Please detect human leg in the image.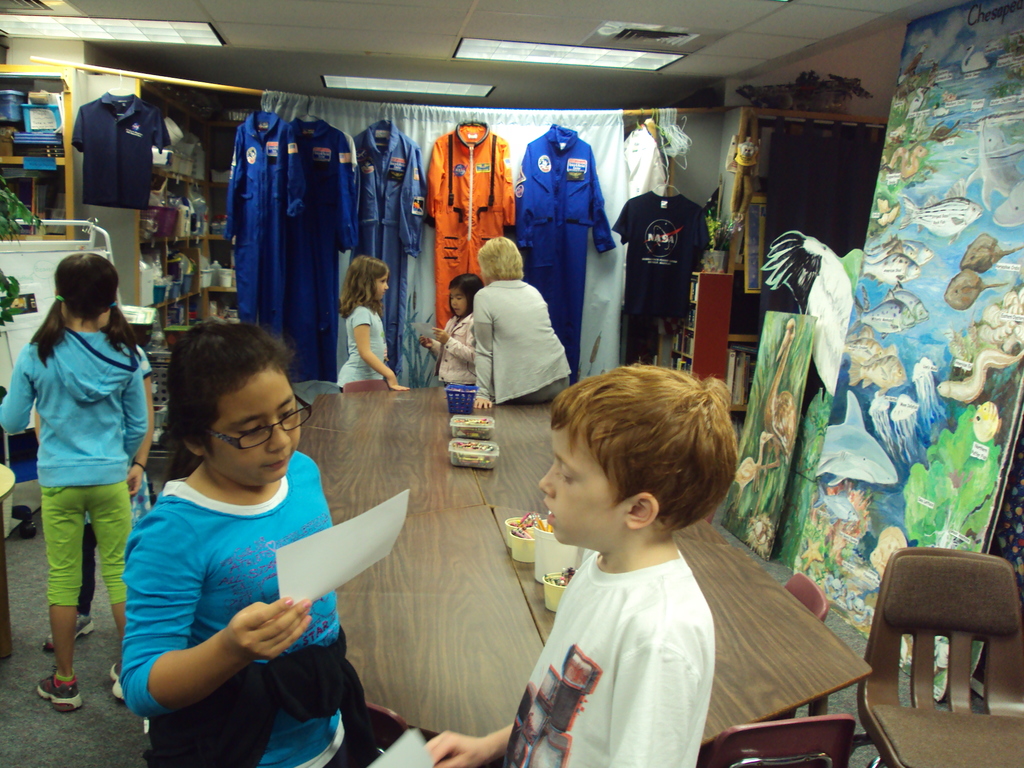
(left=90, top=479, right=134, bottom=701).
